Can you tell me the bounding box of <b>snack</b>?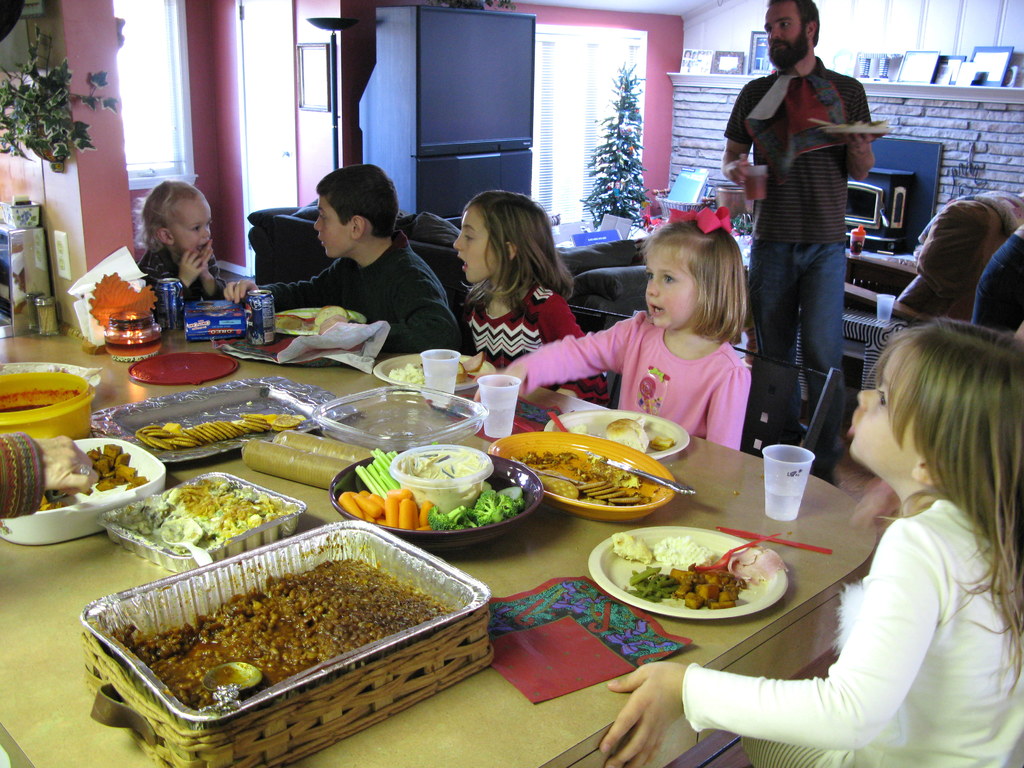
(312, 306, 349, 328).
